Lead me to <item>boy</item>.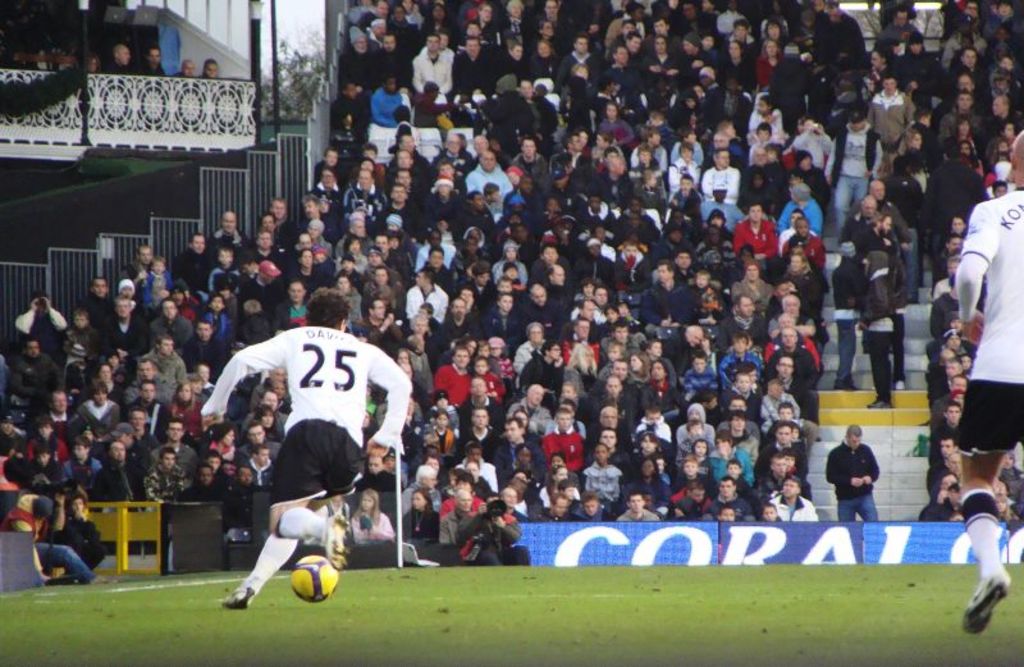
Lead to {"x1": 29, "y1": 411, "x2": 58, "y2": 446}.
